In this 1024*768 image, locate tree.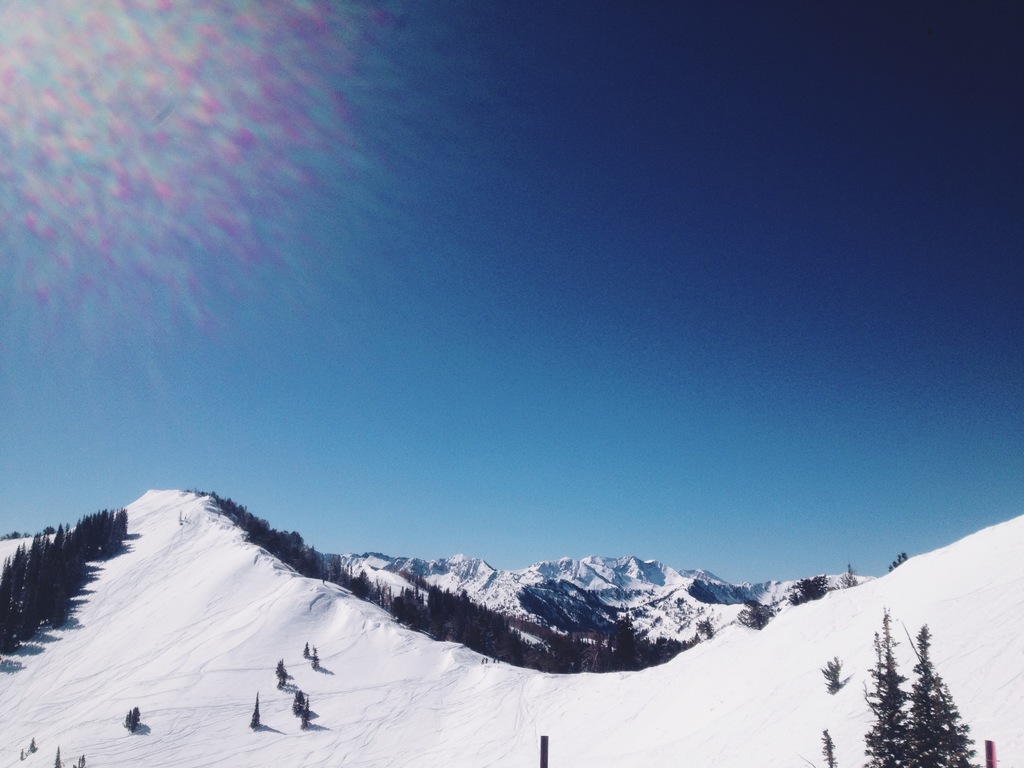
Bounding box: crop(310, 645, 320, 669).
